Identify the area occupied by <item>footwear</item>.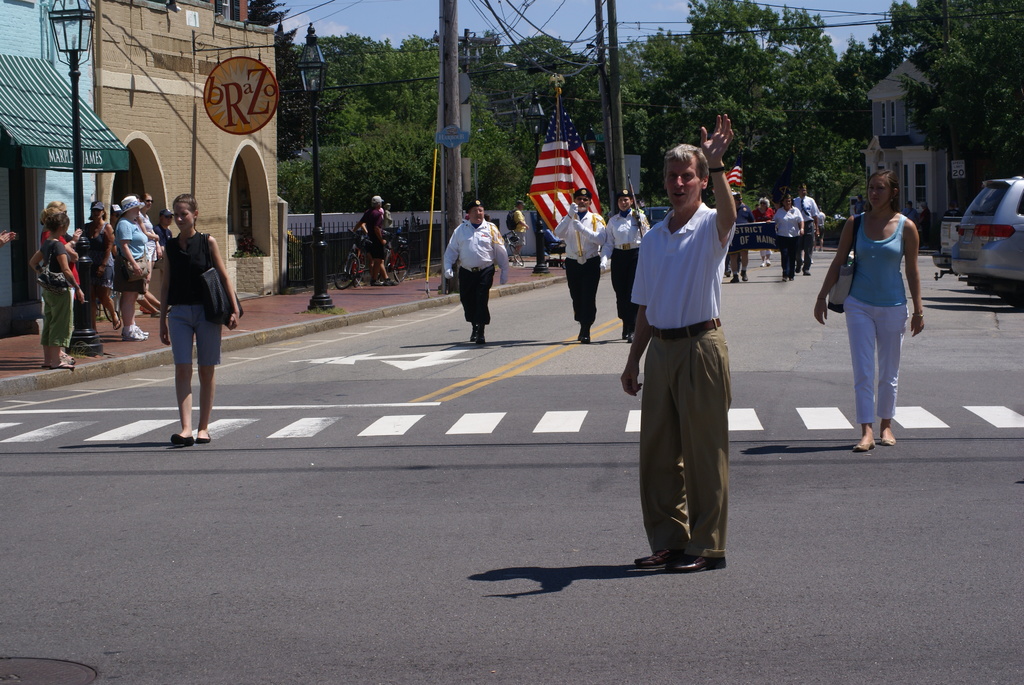
Area: x1=170, y1=431, x2=195, y2=448.
